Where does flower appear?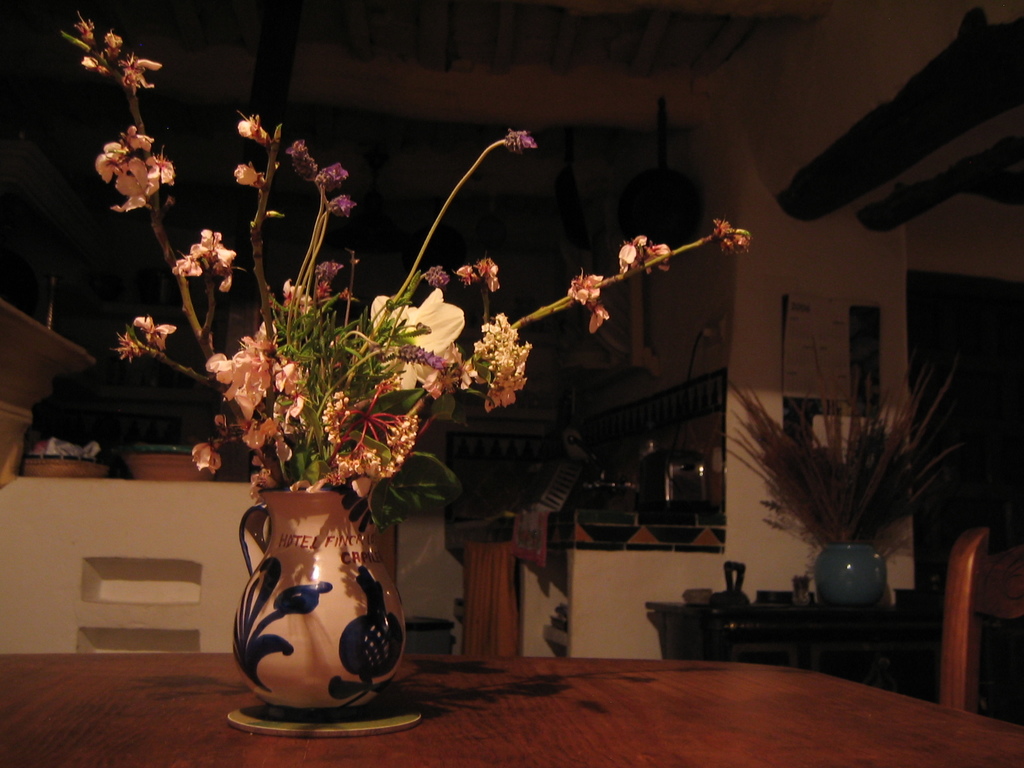
Appears at select_region(264, 209, 287, 219).
